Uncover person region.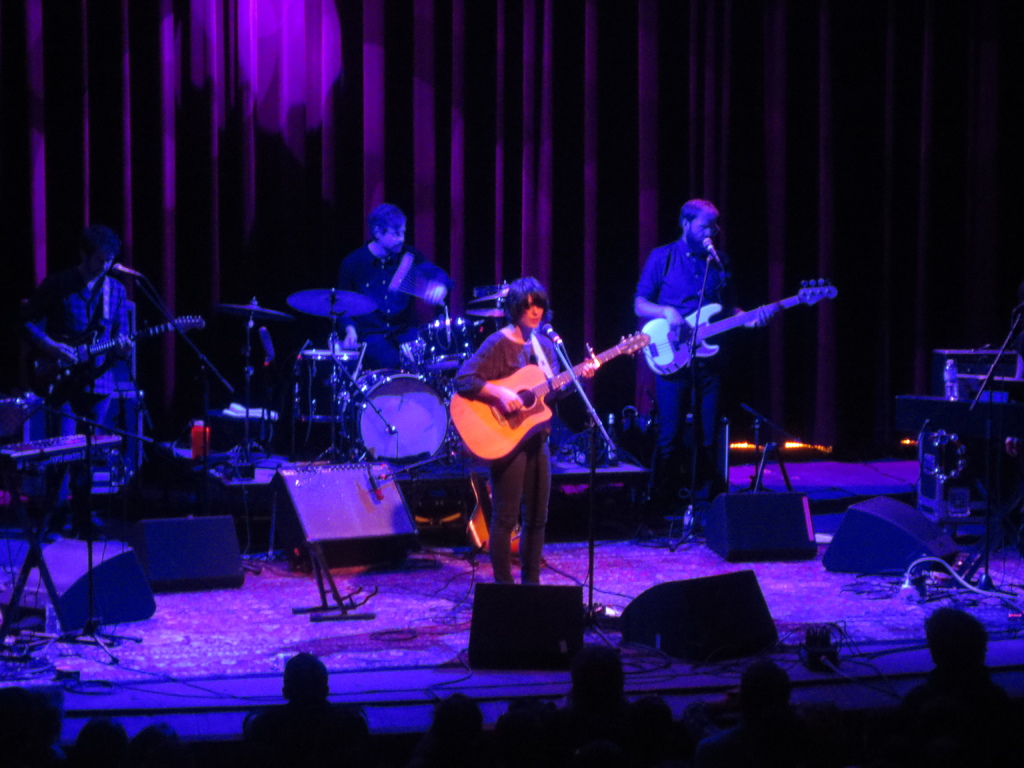
Uncovered: <bbox>900, 601, 1023, 705</bbox>.
